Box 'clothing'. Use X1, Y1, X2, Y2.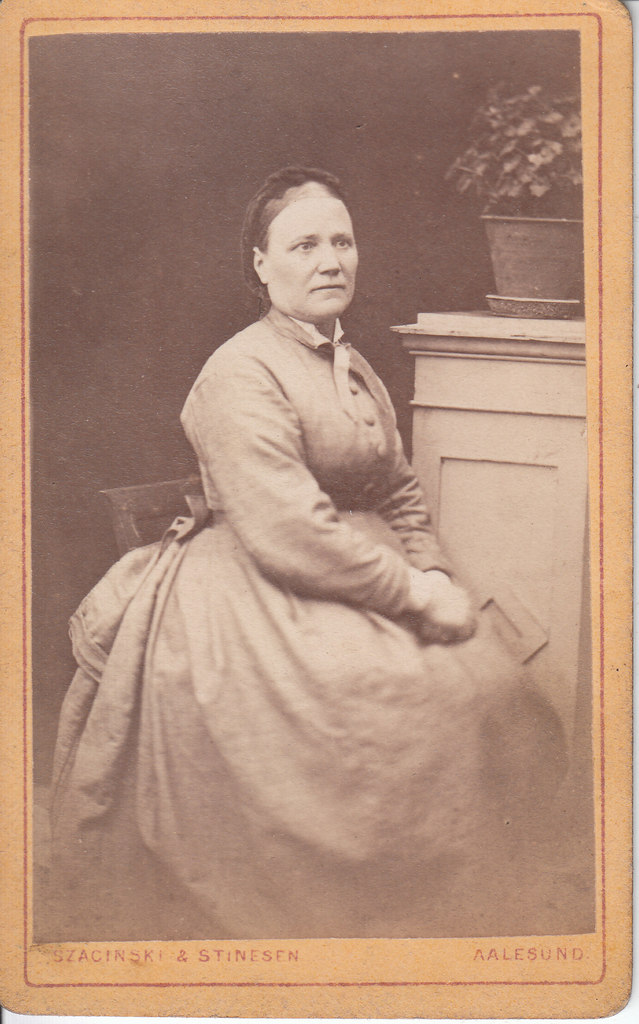
71, 293, 538, 939.
